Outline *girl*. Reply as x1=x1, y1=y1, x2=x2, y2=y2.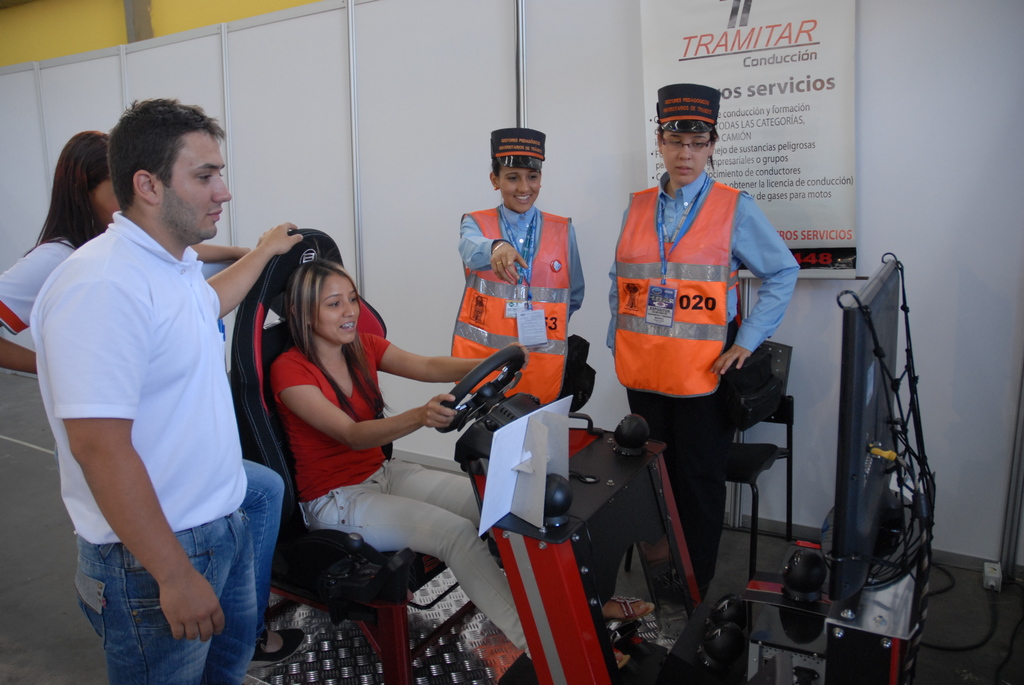
x1=454, y1=121, x2=585, y2=403.
